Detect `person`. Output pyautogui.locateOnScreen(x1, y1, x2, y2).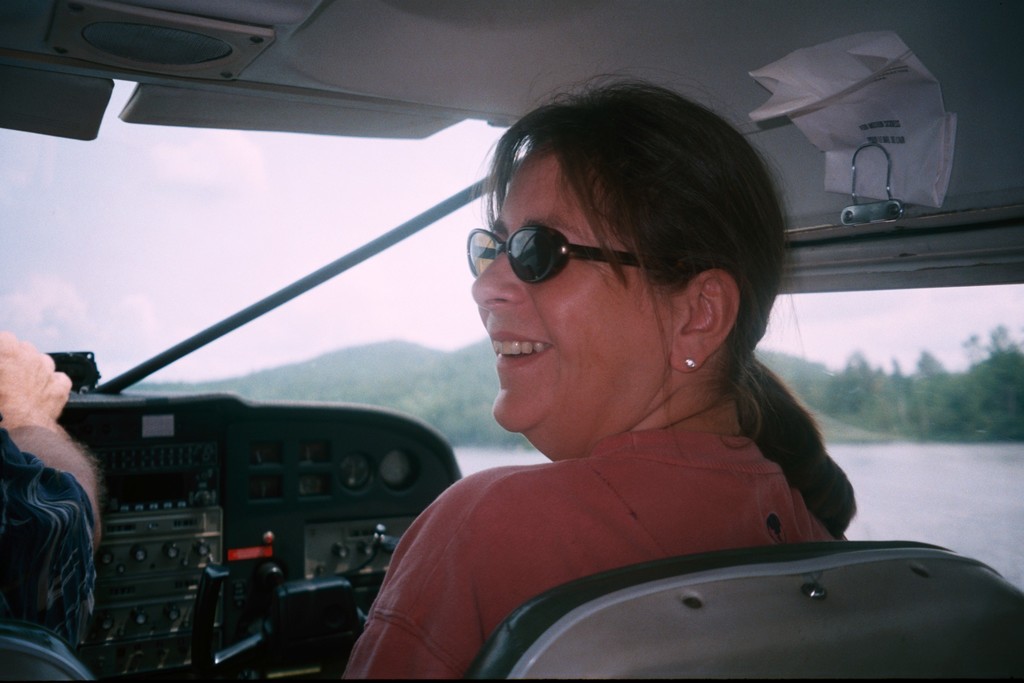
pyautogui.locateOnScreen(682, 352, 702, 373).
